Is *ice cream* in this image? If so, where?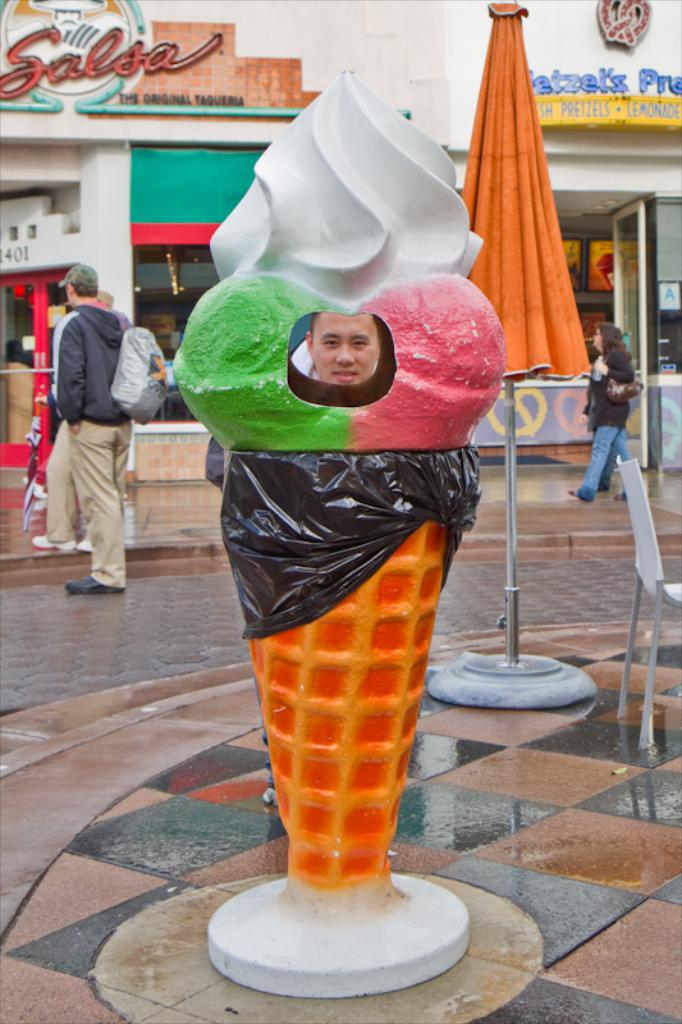
Yes, at <bbox>174, 72, 500, 451</bbox>.
